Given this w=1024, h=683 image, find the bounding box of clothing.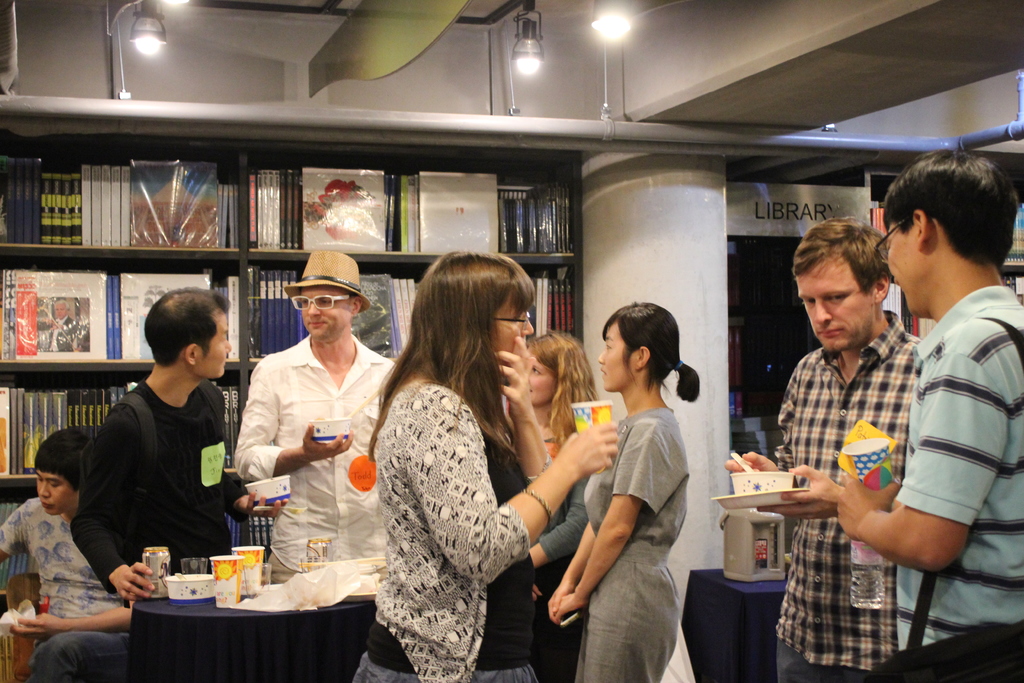
[575,406,691,682].
